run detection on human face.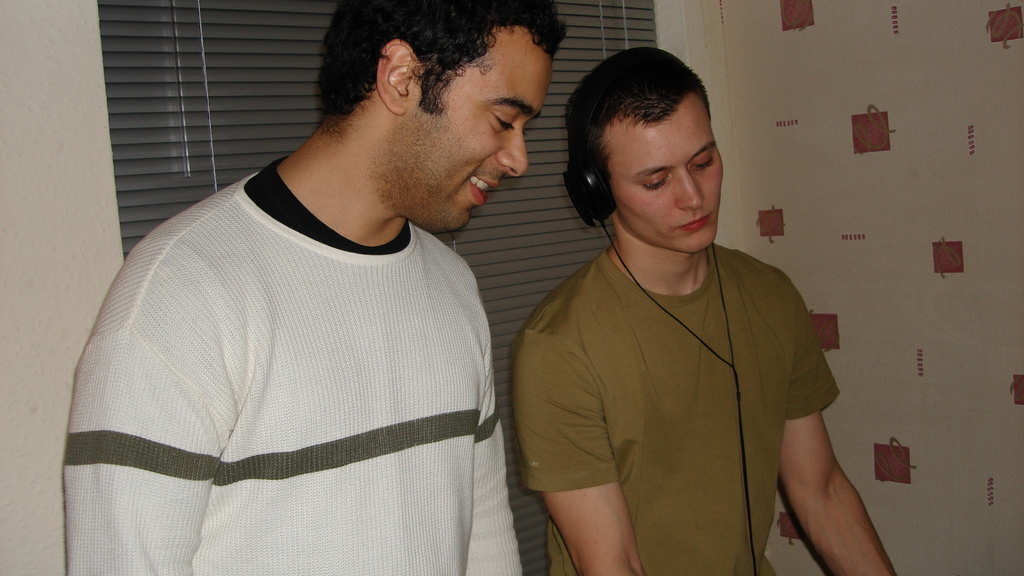
Result: (x1=396, y1=22, x2=550, y2=232).
